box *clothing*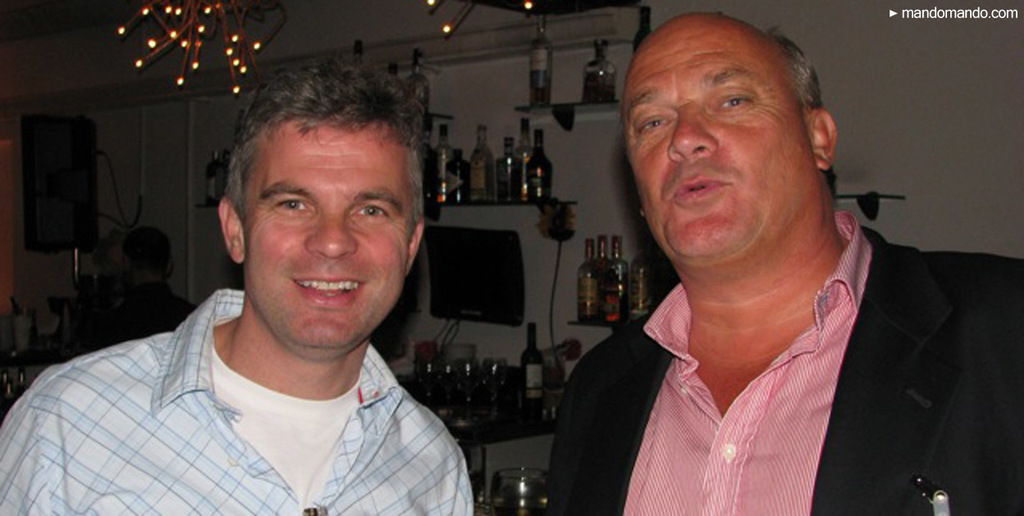
region(14, 283, 505, 509)
